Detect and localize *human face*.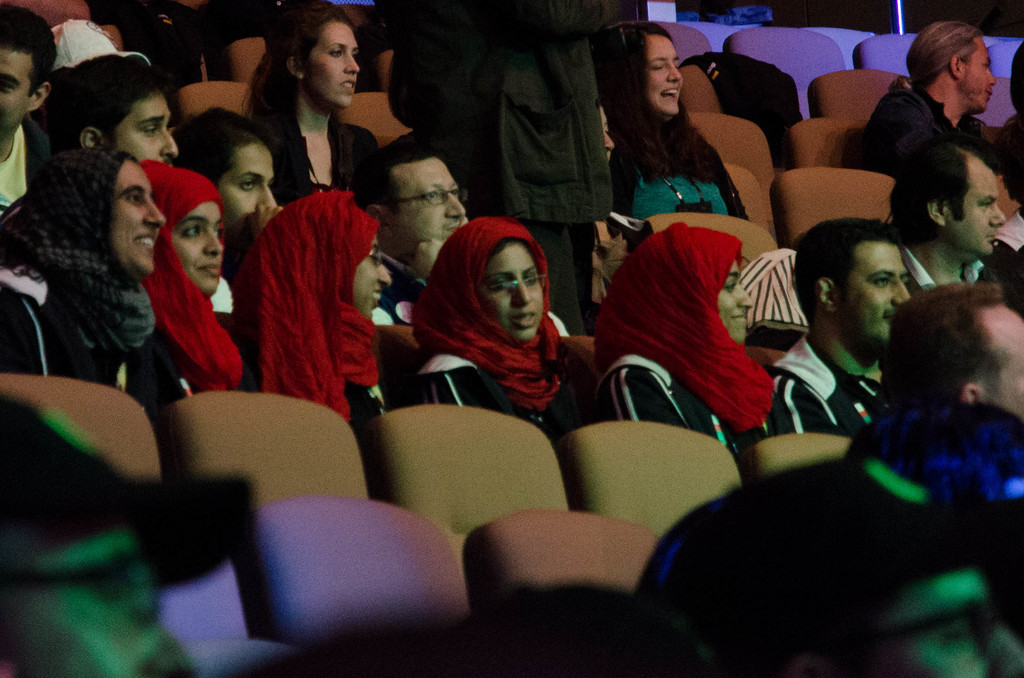
Localized at detection(945, 166, 1006, 257).
